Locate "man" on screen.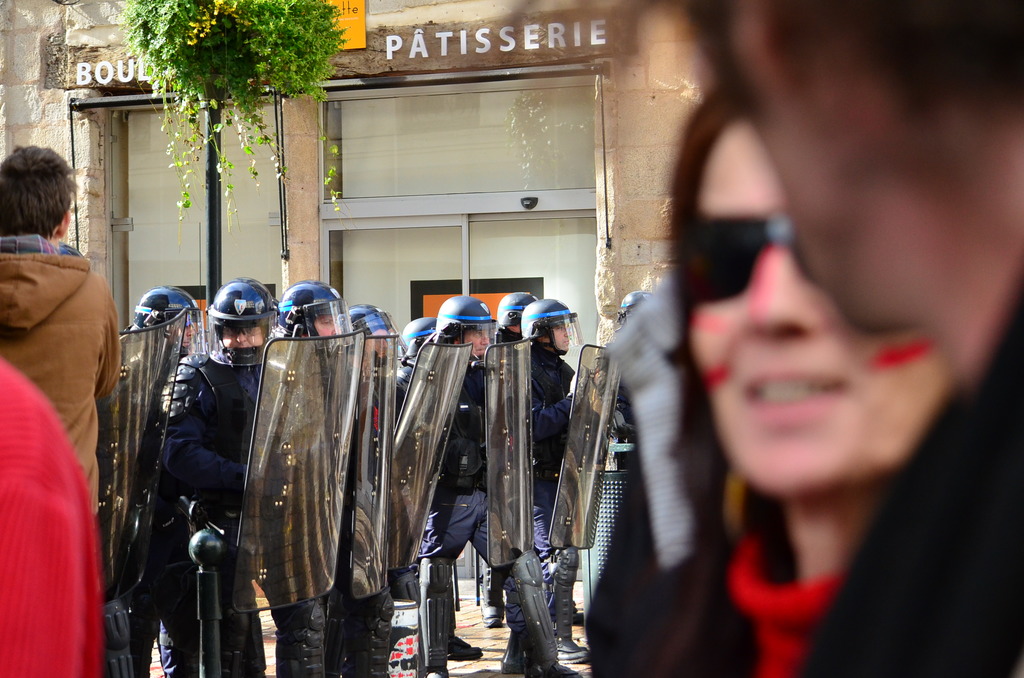
On screen at locate(475, 289, 588, 630).
